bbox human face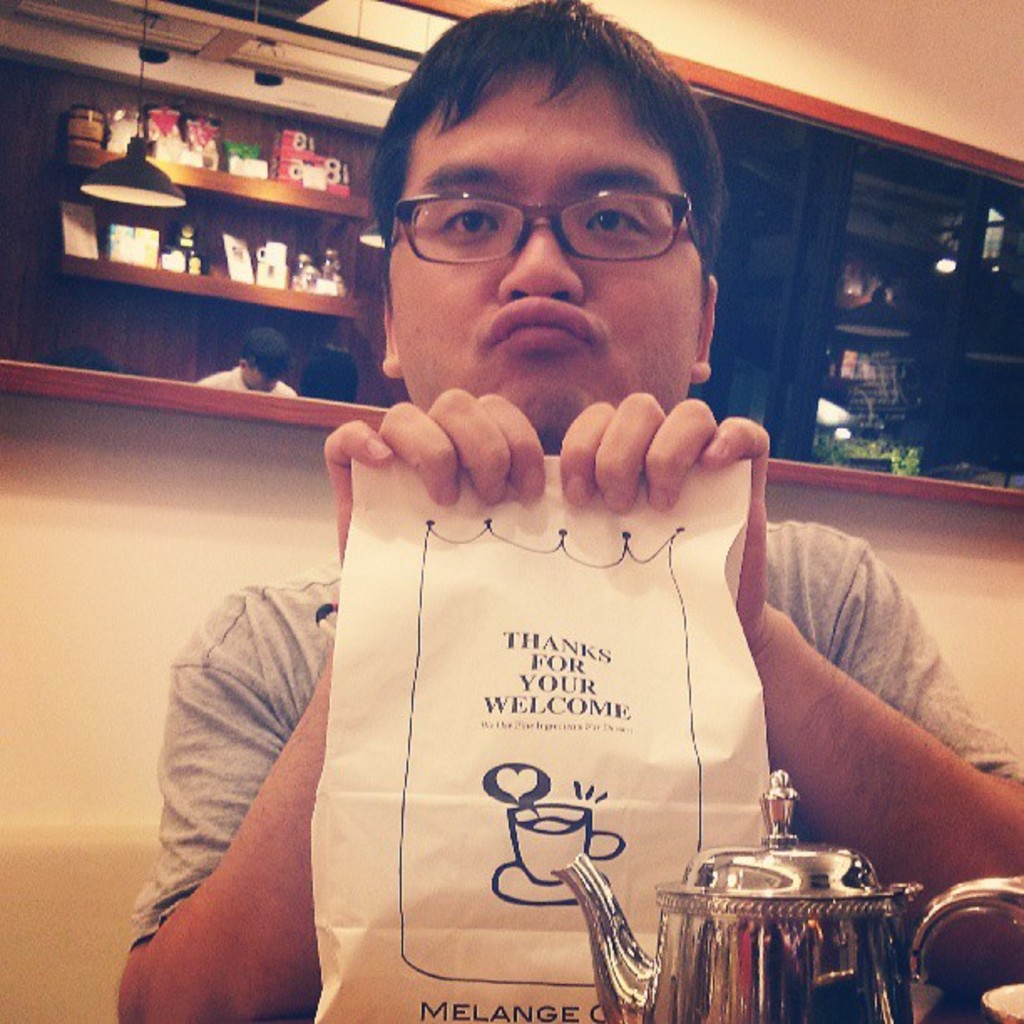
(387,57,699,440)
